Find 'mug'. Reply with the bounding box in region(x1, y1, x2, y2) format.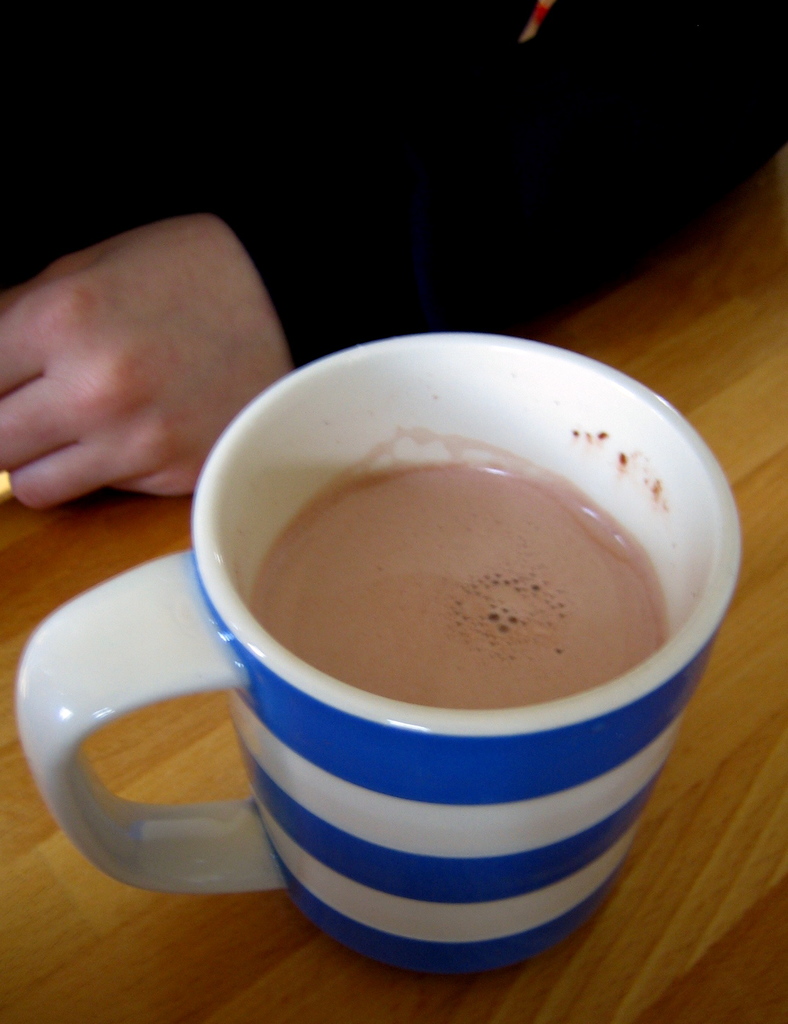
region(13, 331, 739, 985).
